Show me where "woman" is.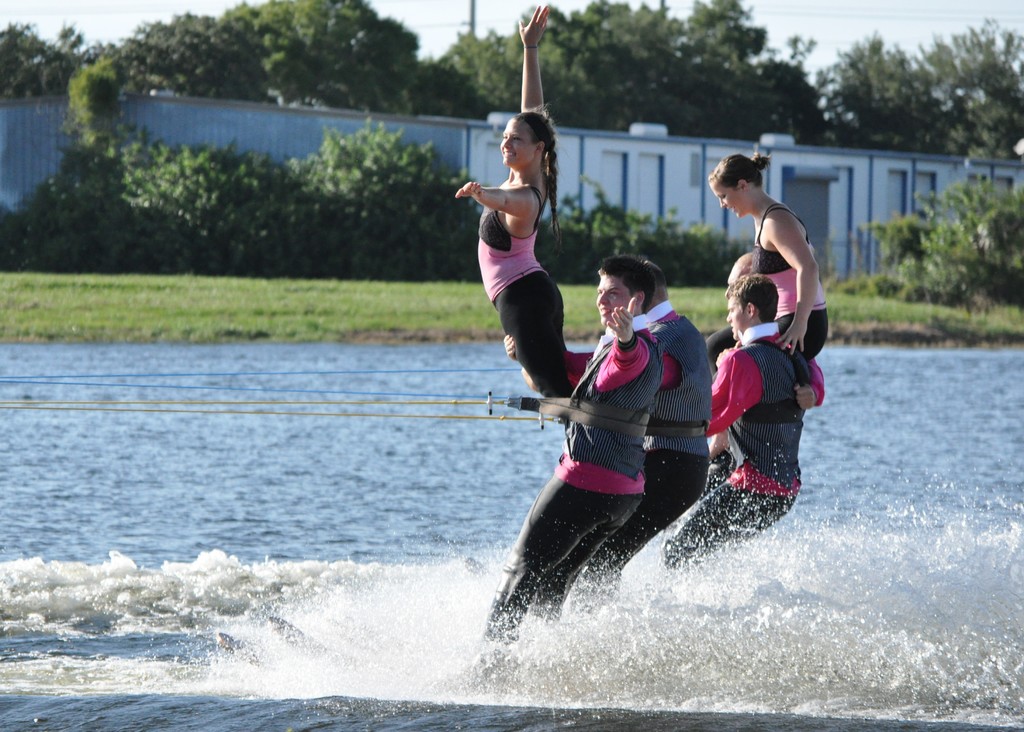
"woman" is at x1=708 y1=150 x2=824 y2=461.
